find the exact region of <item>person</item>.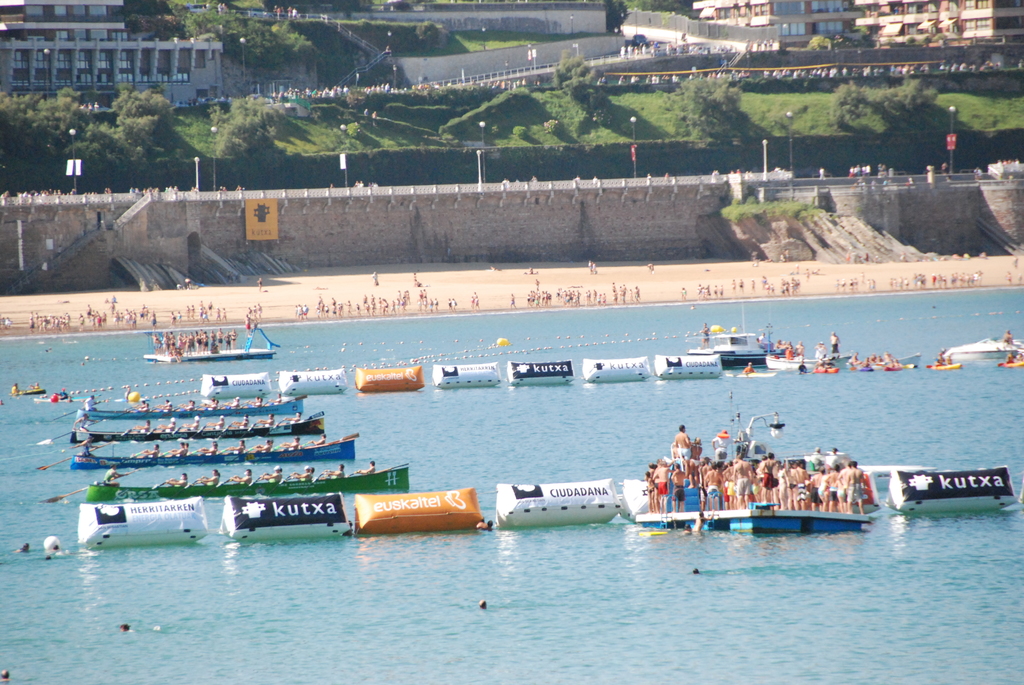
Exact region: 260, 464, 280, 487.
